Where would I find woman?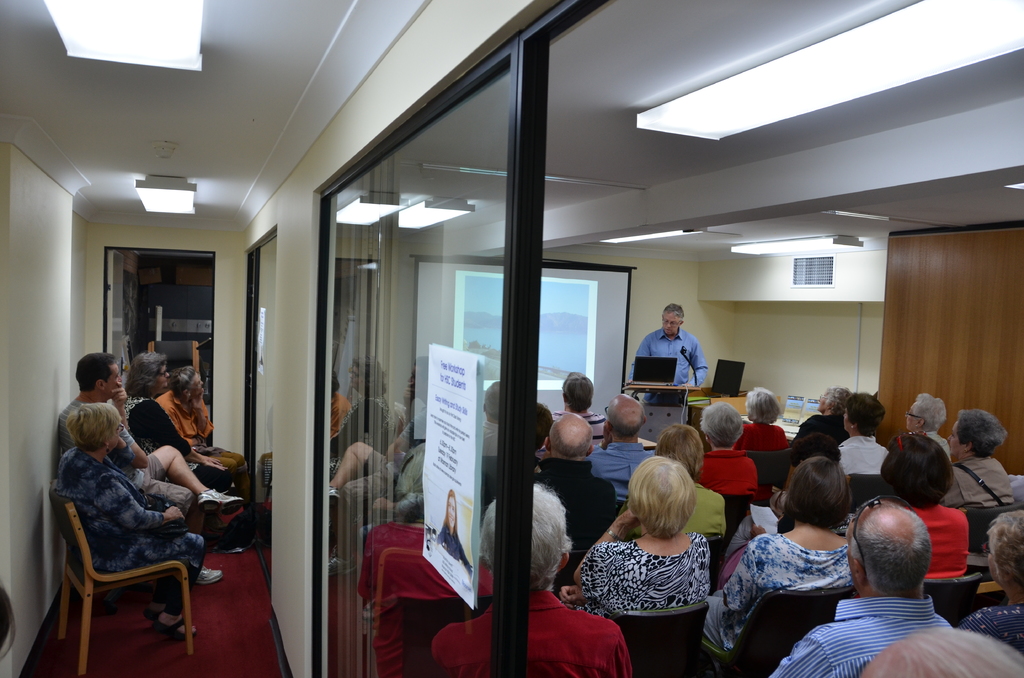
At 31, 405, 225, 624.
